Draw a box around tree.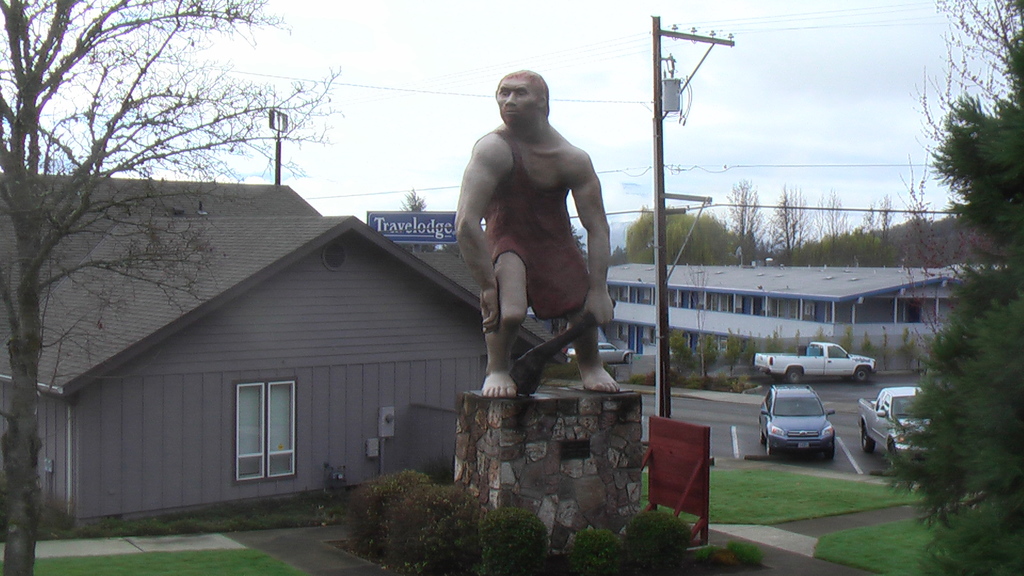
<bbox>701, 330, 717, 373</bbox>.
